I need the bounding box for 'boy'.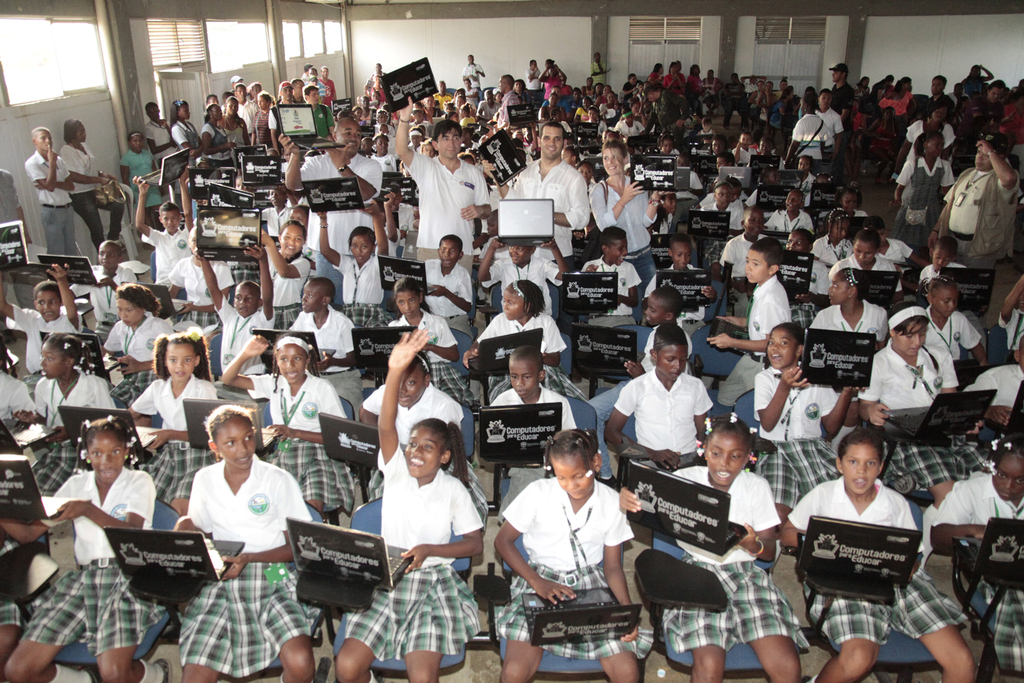
Here it is: rect(412, 228, 471, 333).
